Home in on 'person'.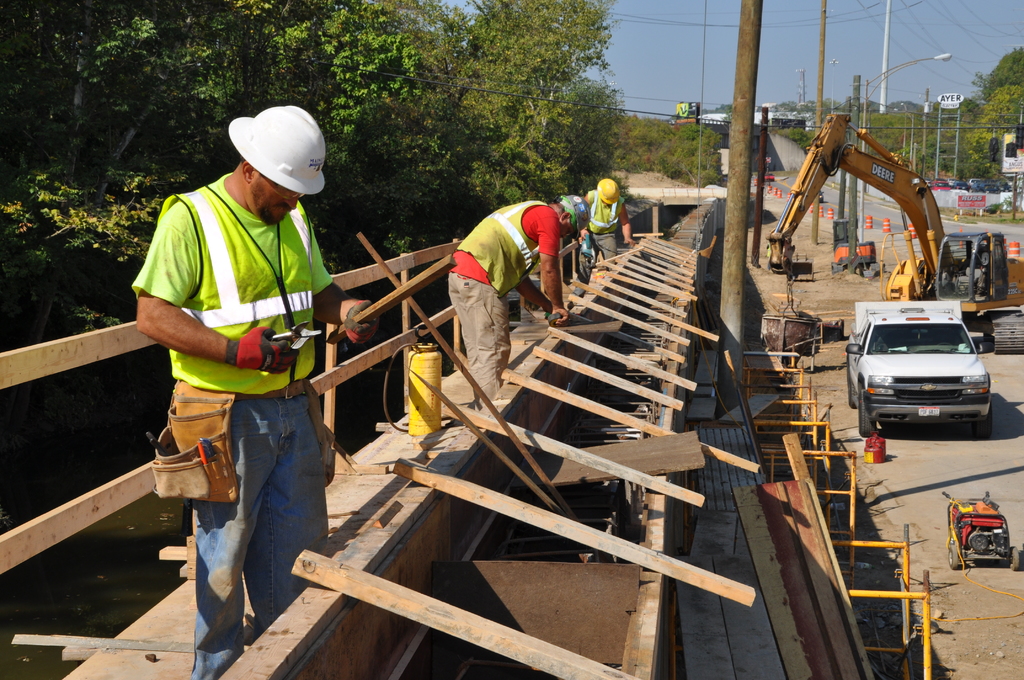
Homed in at detection(583, 177, 634, 280).
